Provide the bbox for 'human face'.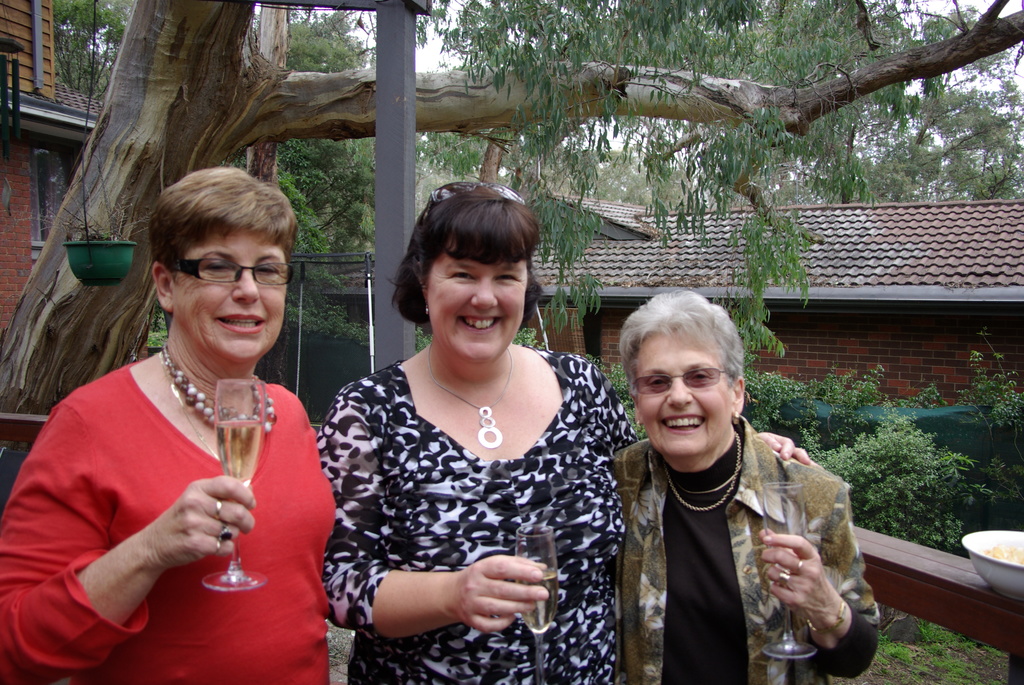
637, 316, 735, 457.
